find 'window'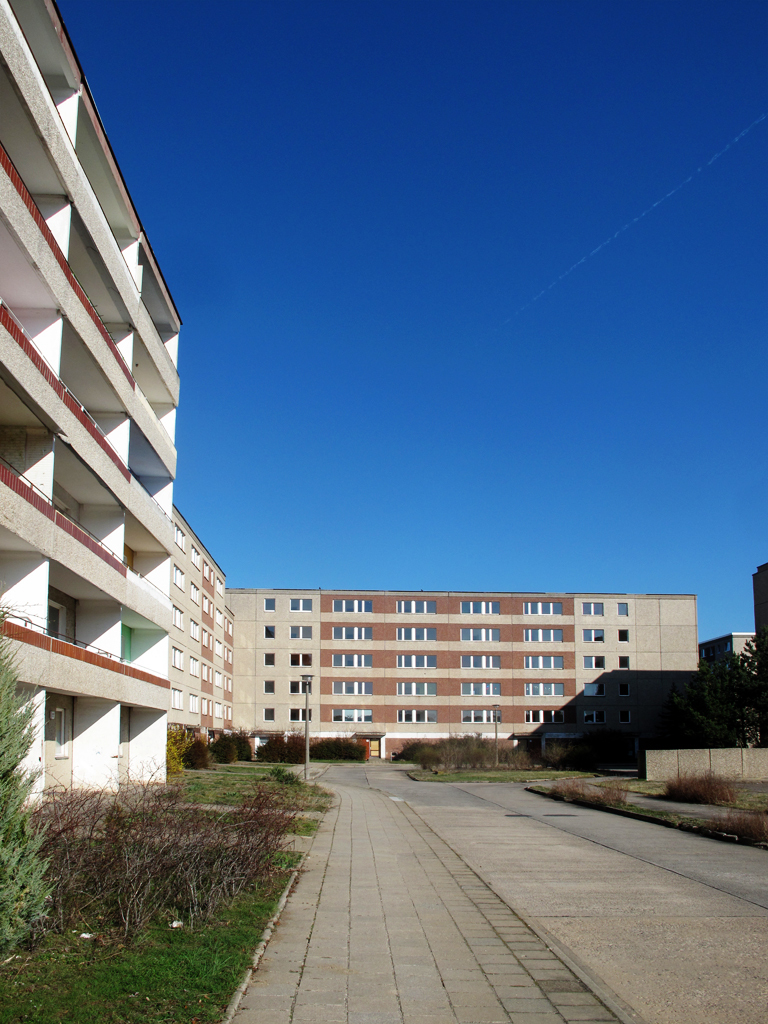
box=[396, 680, 435, 696]
